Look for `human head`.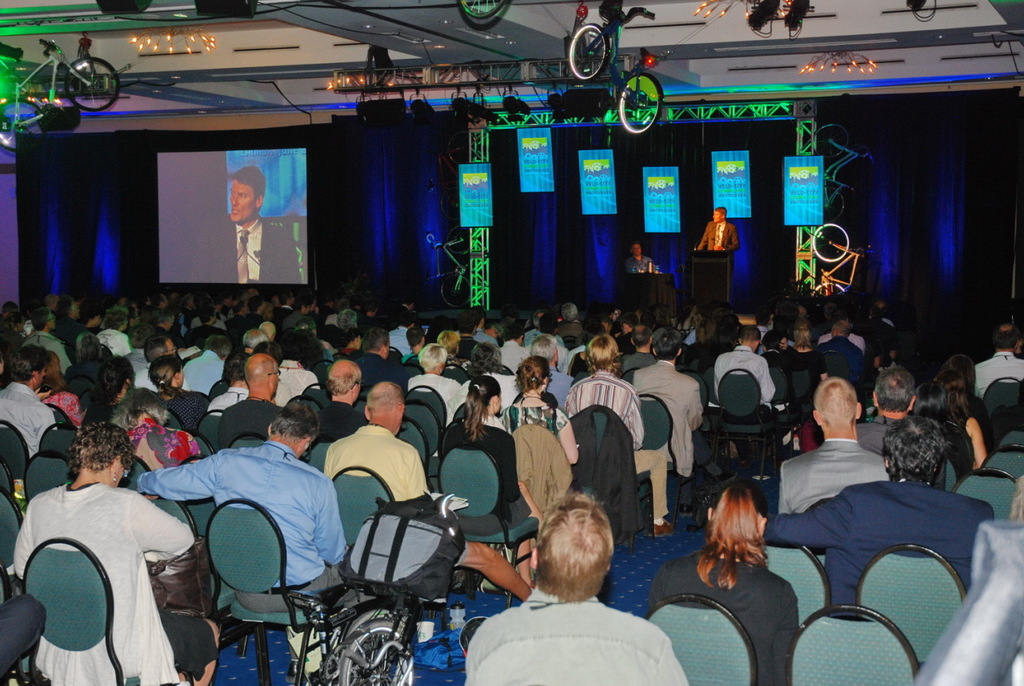
Found: 700:474:773:557.
